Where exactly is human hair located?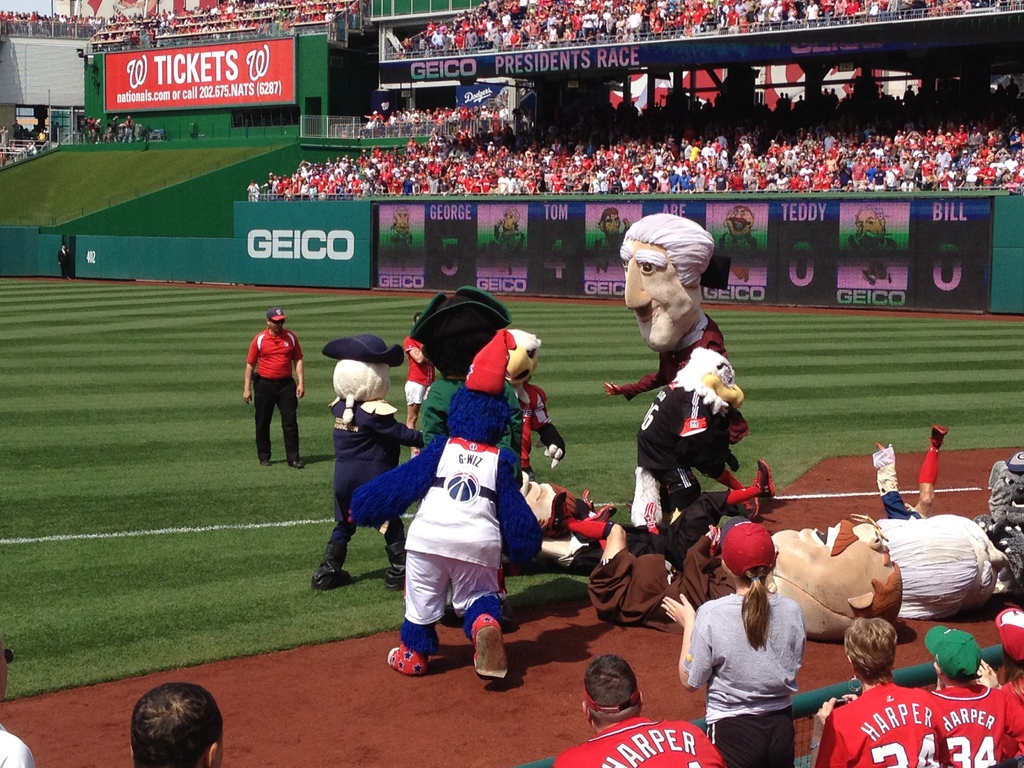
Its bounding box is <bbox>730, 564, 779, 653</bbox>.
